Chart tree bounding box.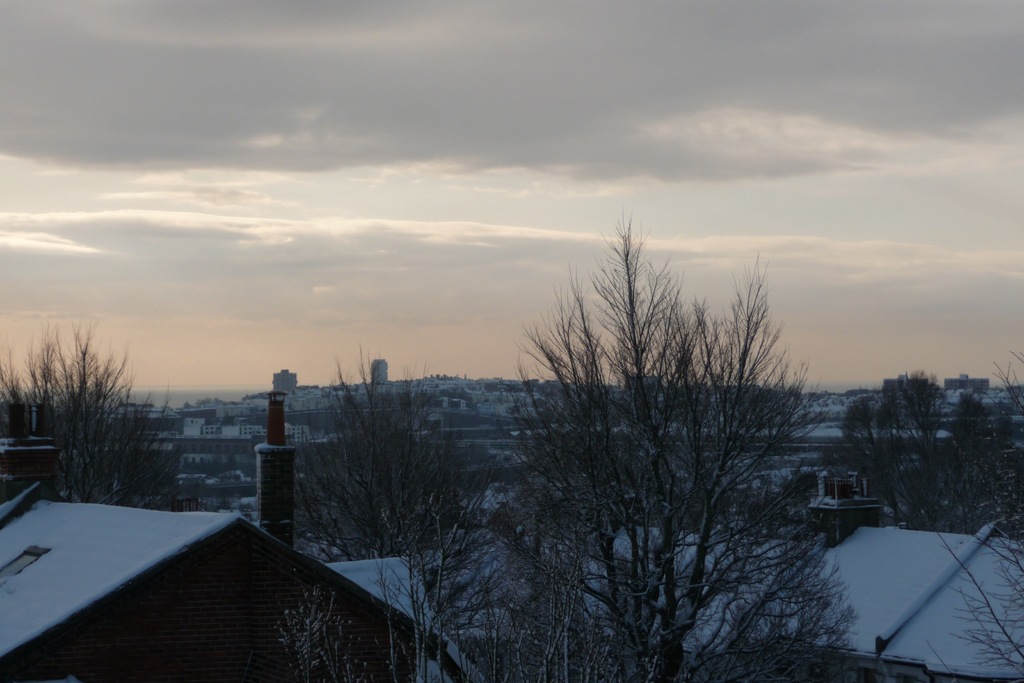
Charted: <box>452,208,871,682</box>.
